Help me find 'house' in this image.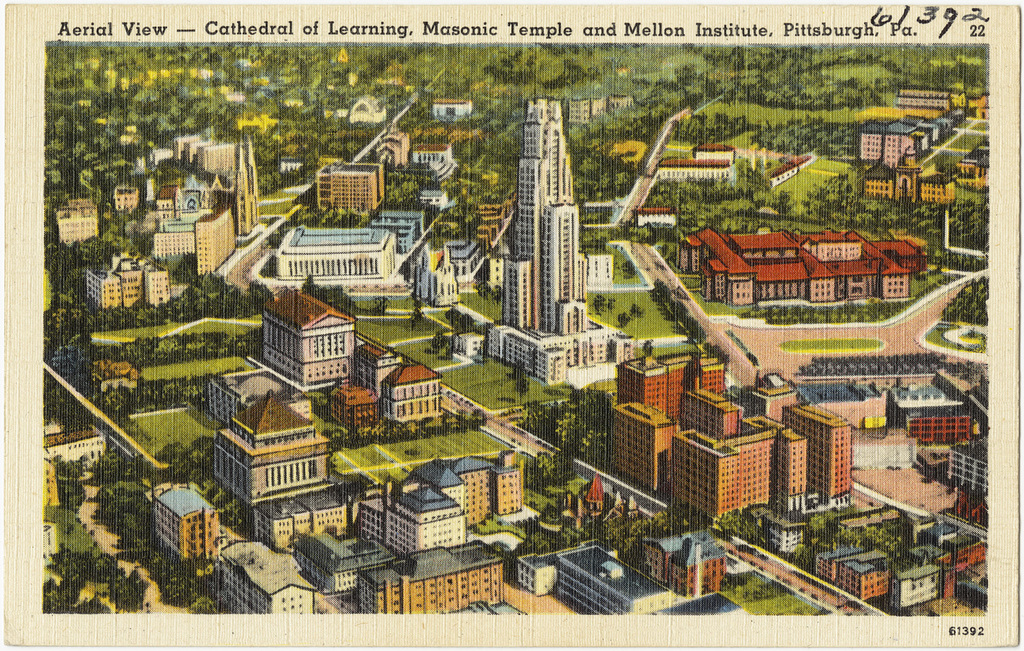
Found it: {"x1": 856, "y1": 114, "x2": 937, "y2": 147}.
